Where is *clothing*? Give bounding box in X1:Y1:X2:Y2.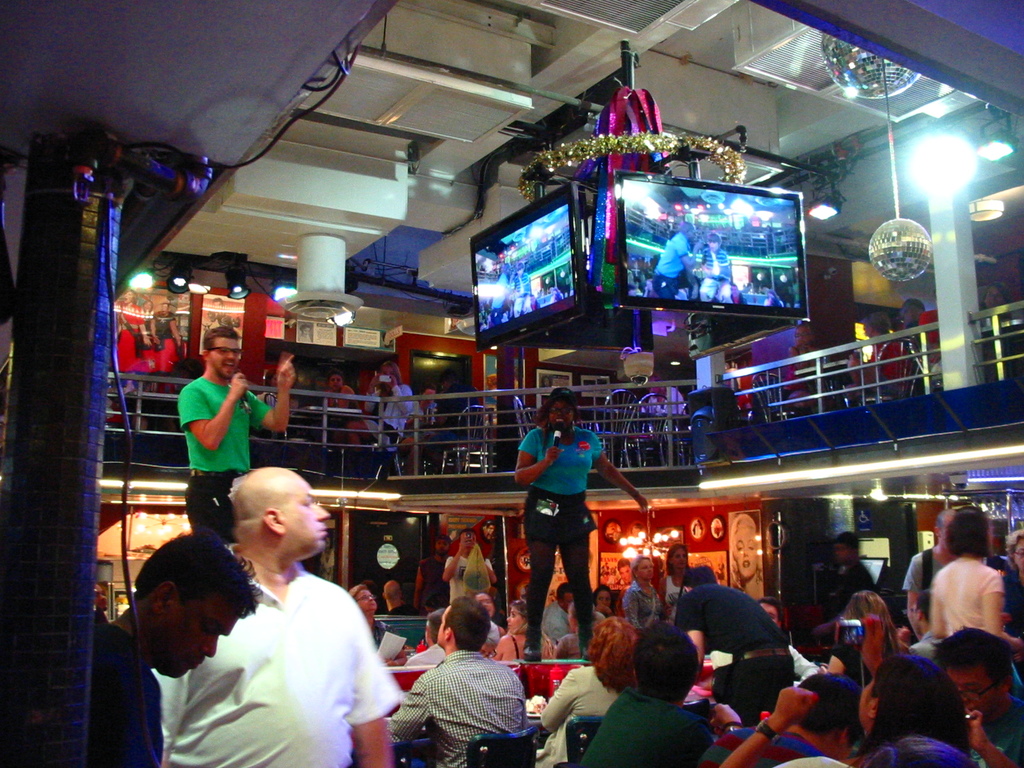
181:531:387:767.
